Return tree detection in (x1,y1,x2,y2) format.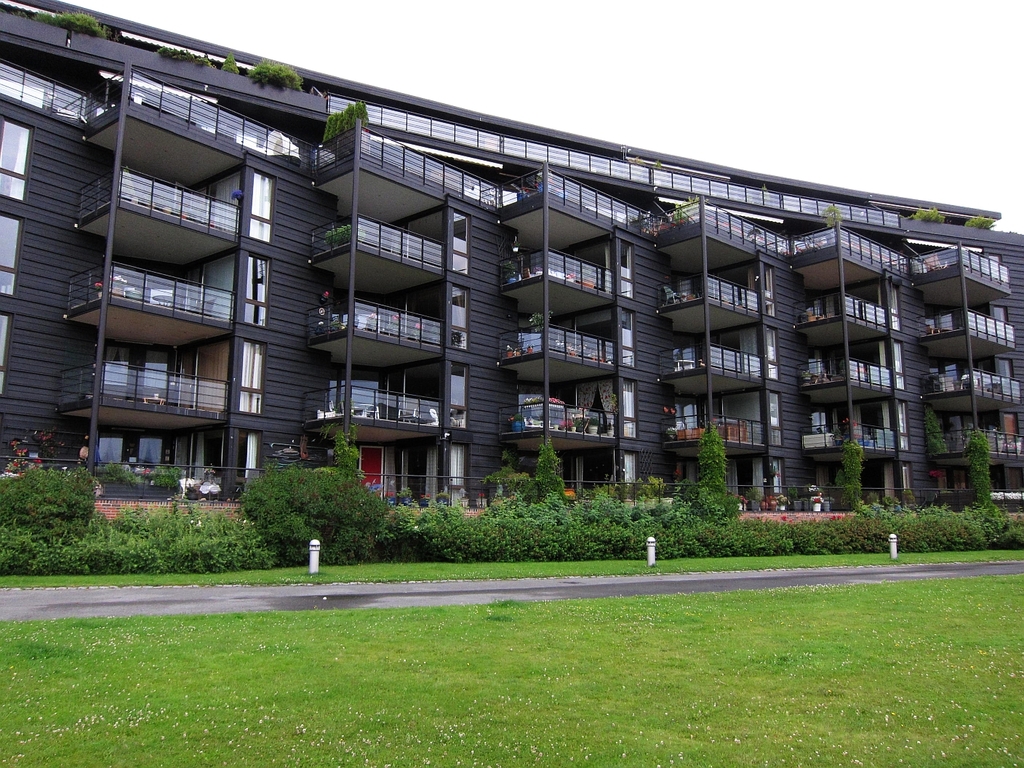
(536,441,562,503).
